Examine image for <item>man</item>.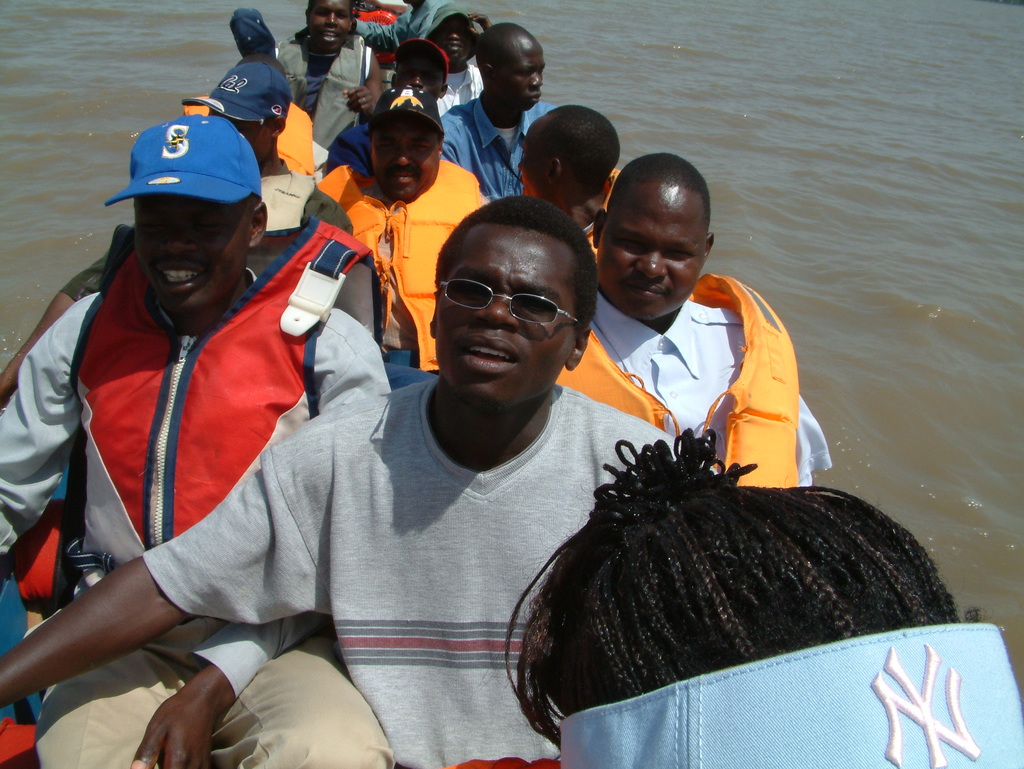
Examination result: (322,40,447,177).
